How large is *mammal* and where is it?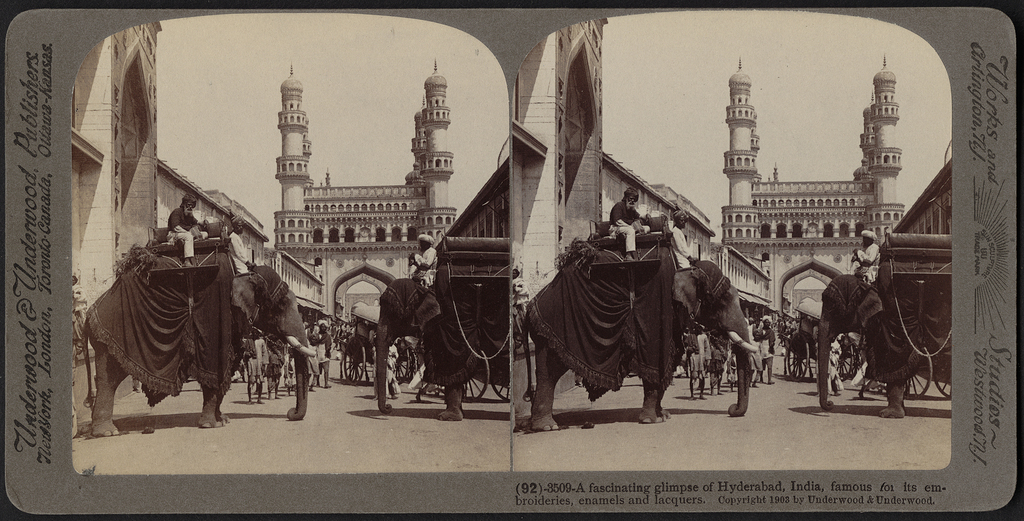
Bounding box: [227,211,259,273].
